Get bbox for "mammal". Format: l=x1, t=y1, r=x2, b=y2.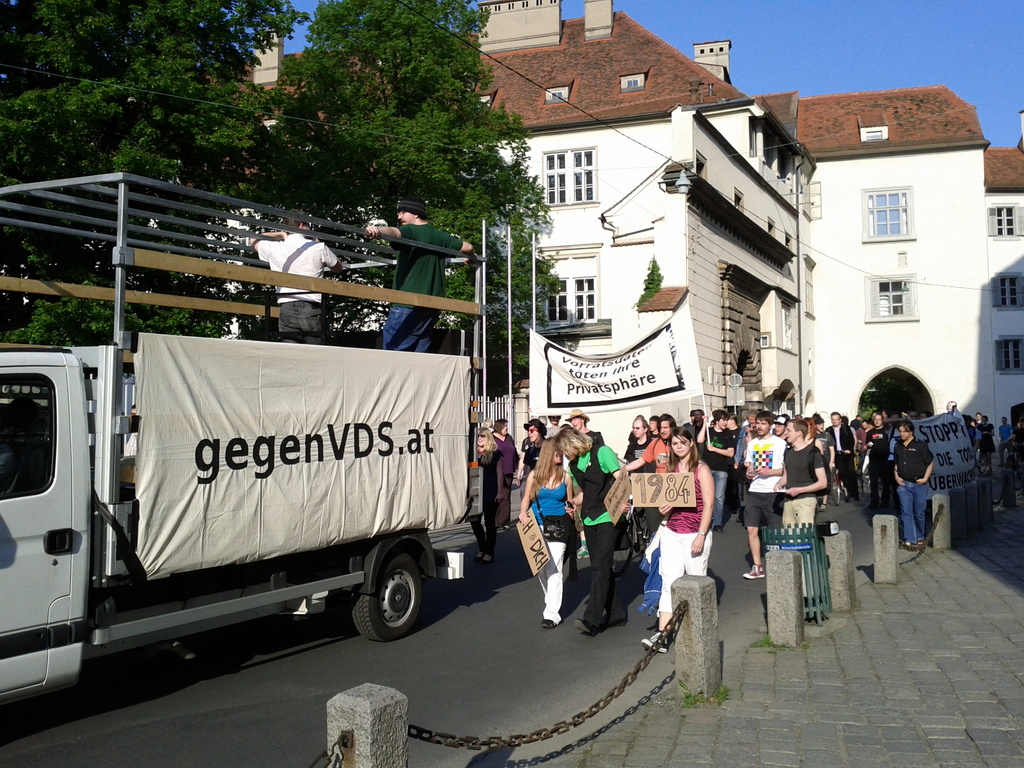
l=123, t=404, r=136, b=456.
